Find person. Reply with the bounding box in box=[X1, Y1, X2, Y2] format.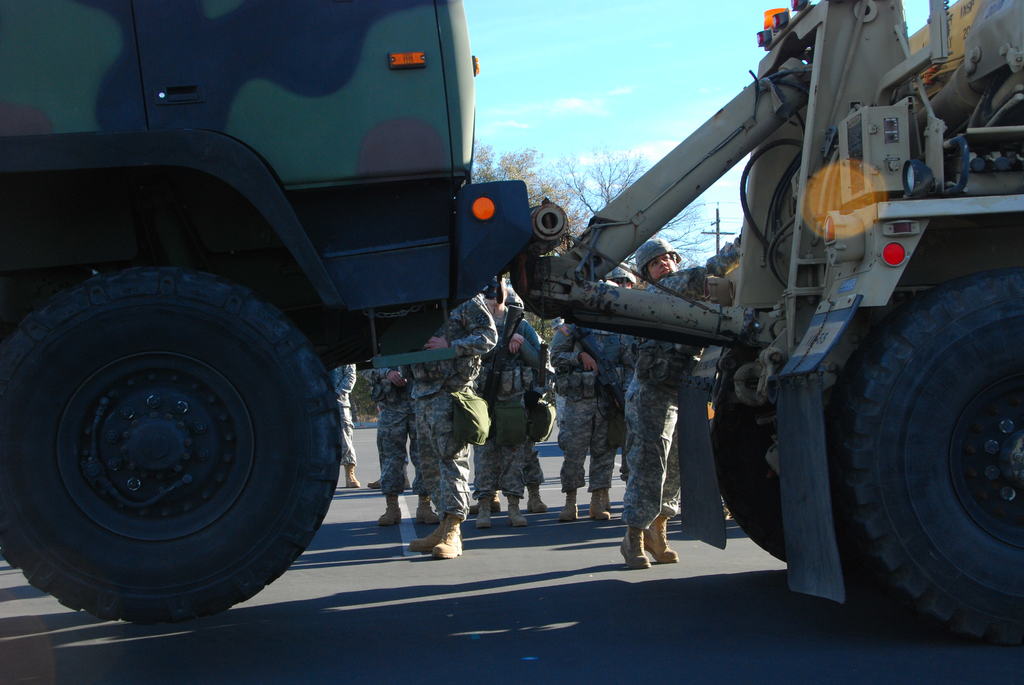
box=[331, 358, 365, 492].
